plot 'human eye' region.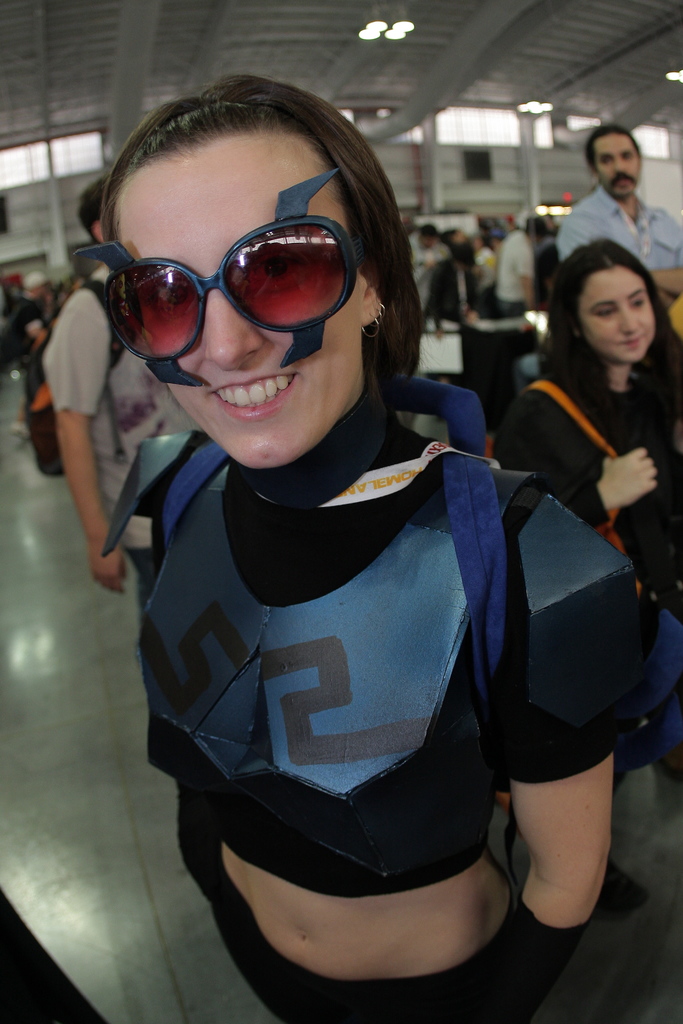
Plotted at (x1=632, y1=294, x2=646, y2=310).
